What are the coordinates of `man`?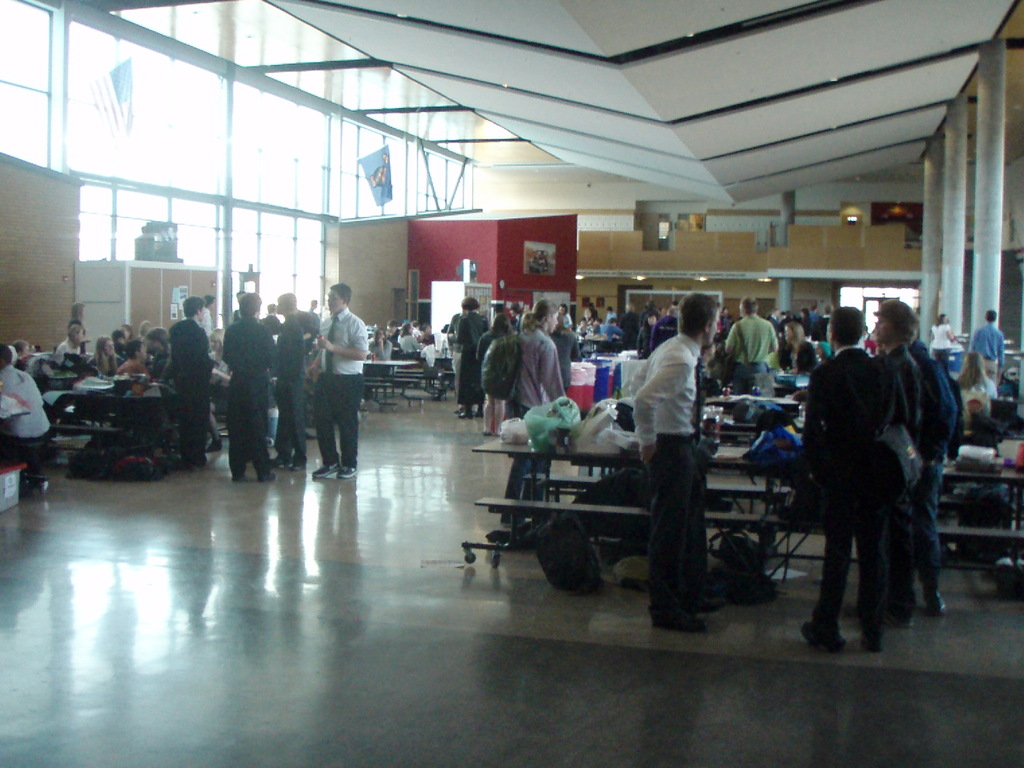
<bbox>303, 268, 375, 494</bbox>.
